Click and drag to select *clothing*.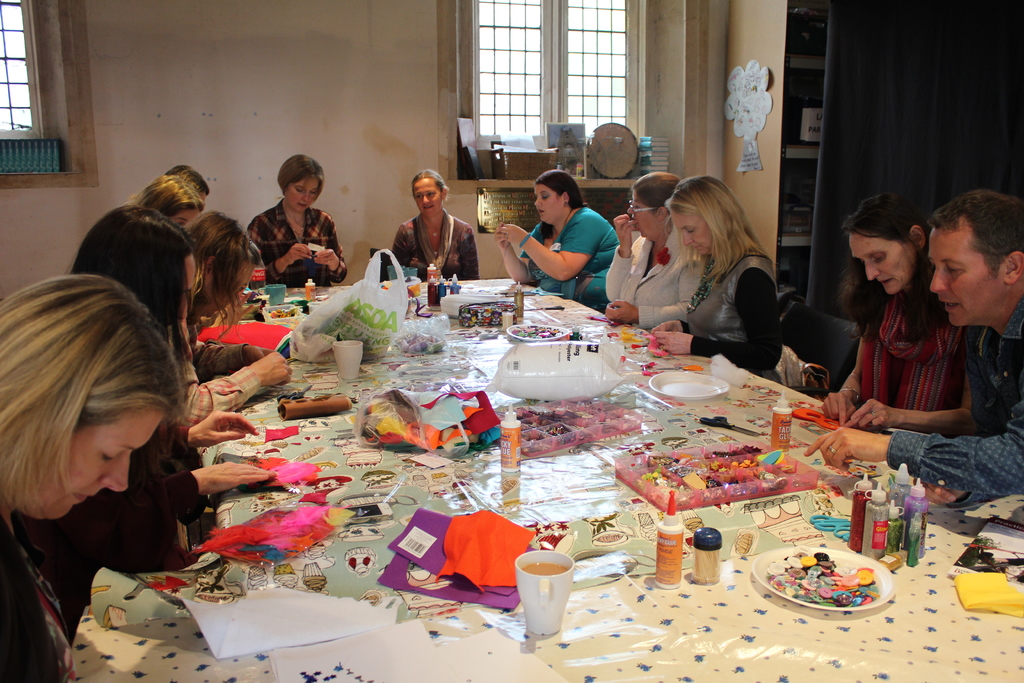
Selection: <box>604,223,703,331</box>.
